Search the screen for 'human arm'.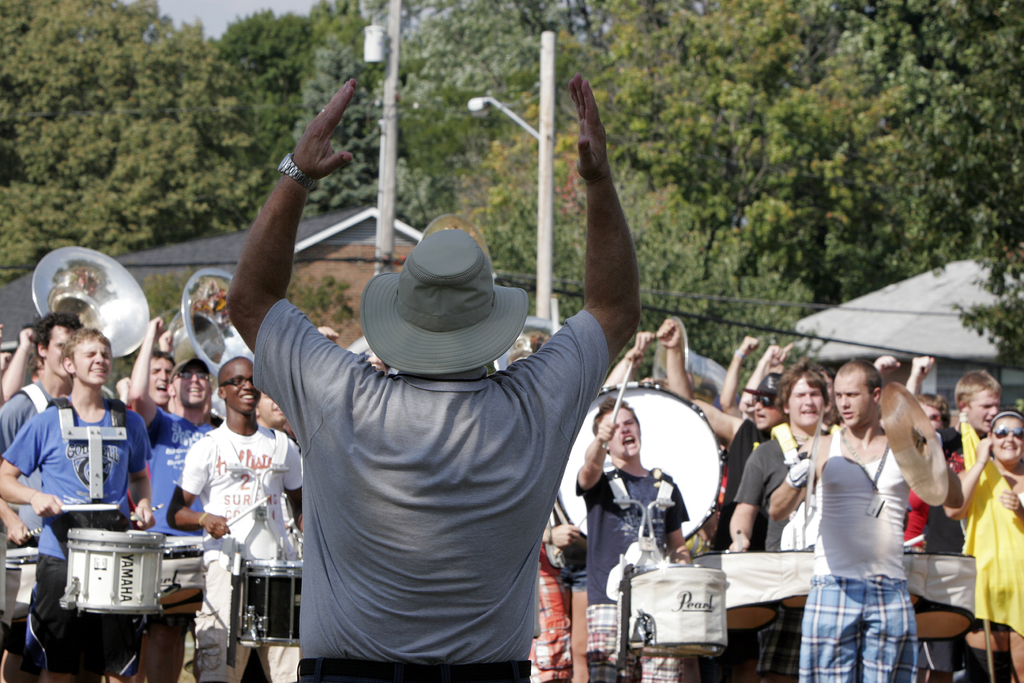
Found at [left=869, top=344, right=898, bottom=375].
